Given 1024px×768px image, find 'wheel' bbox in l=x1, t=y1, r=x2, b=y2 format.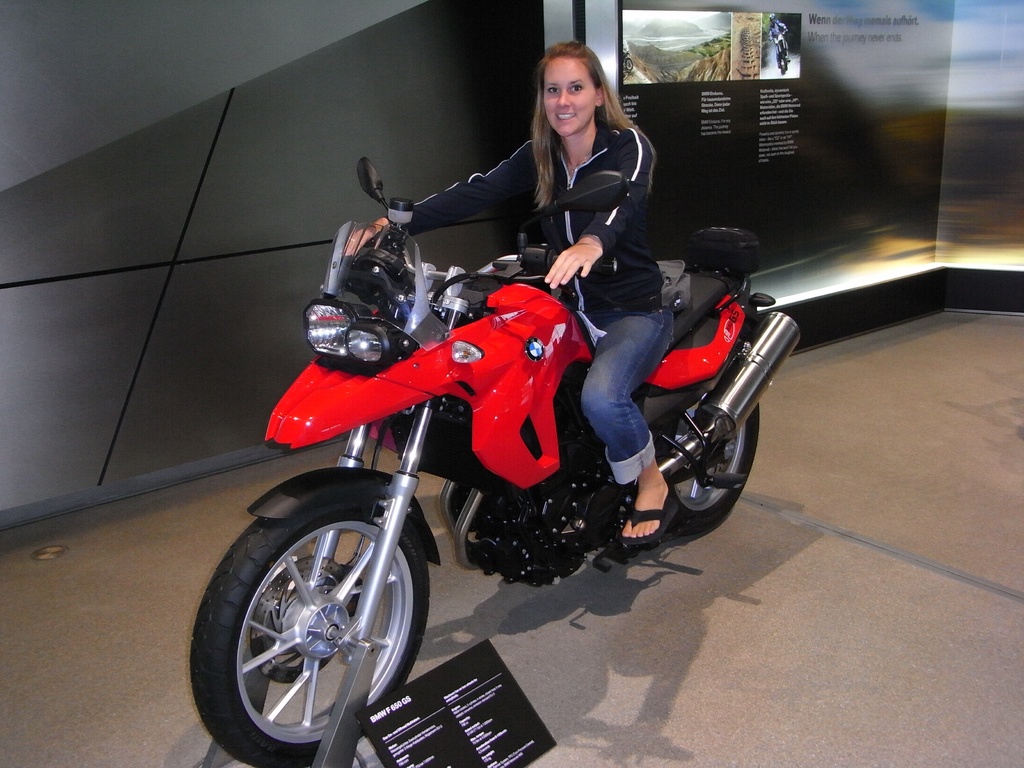
l=653, t=358, r=758, b=532.
